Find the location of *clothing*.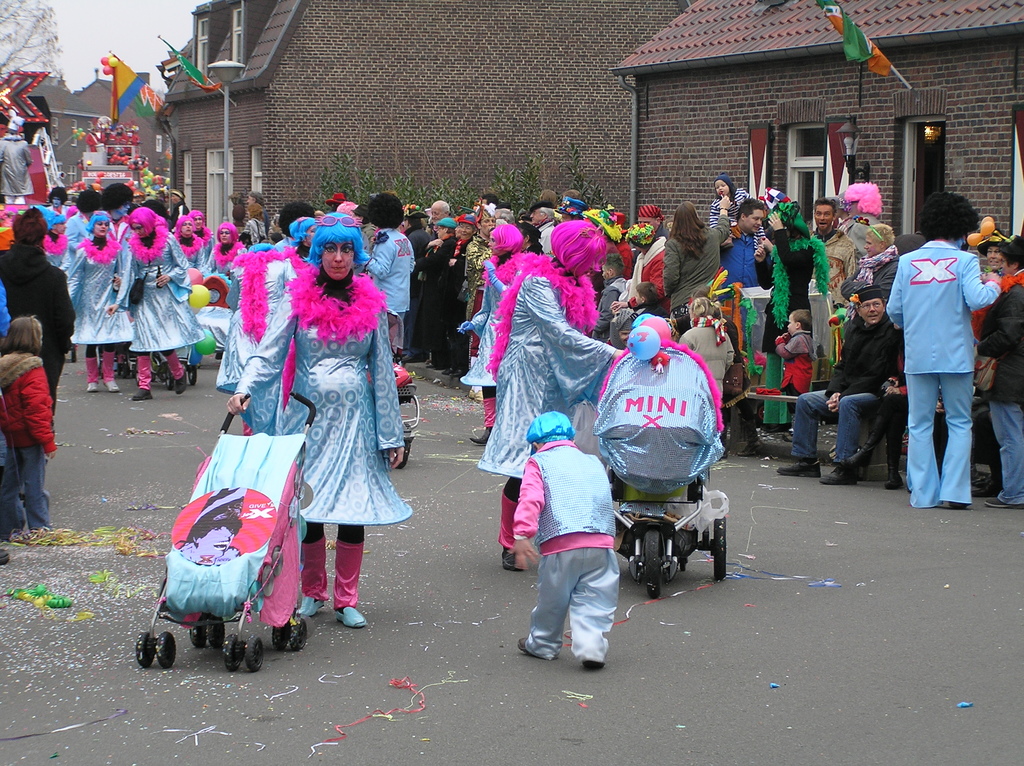
Location: box=[264, 212, 401, 584].
